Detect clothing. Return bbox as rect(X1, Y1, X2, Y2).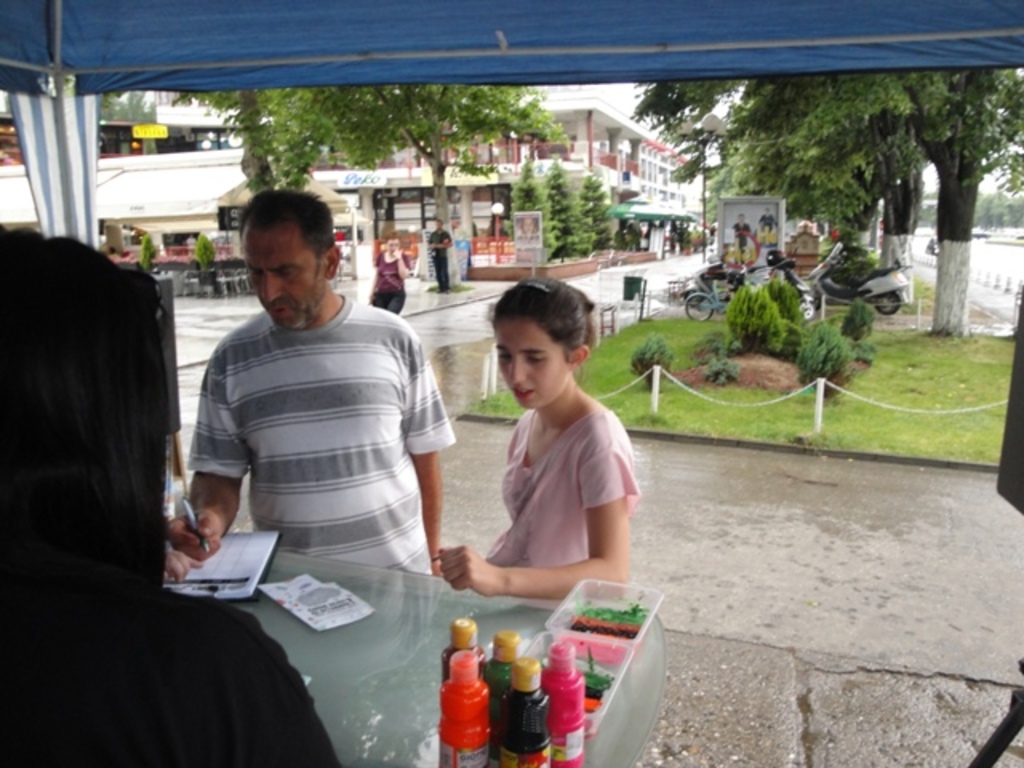
rect(760, 211, 774, 240).
